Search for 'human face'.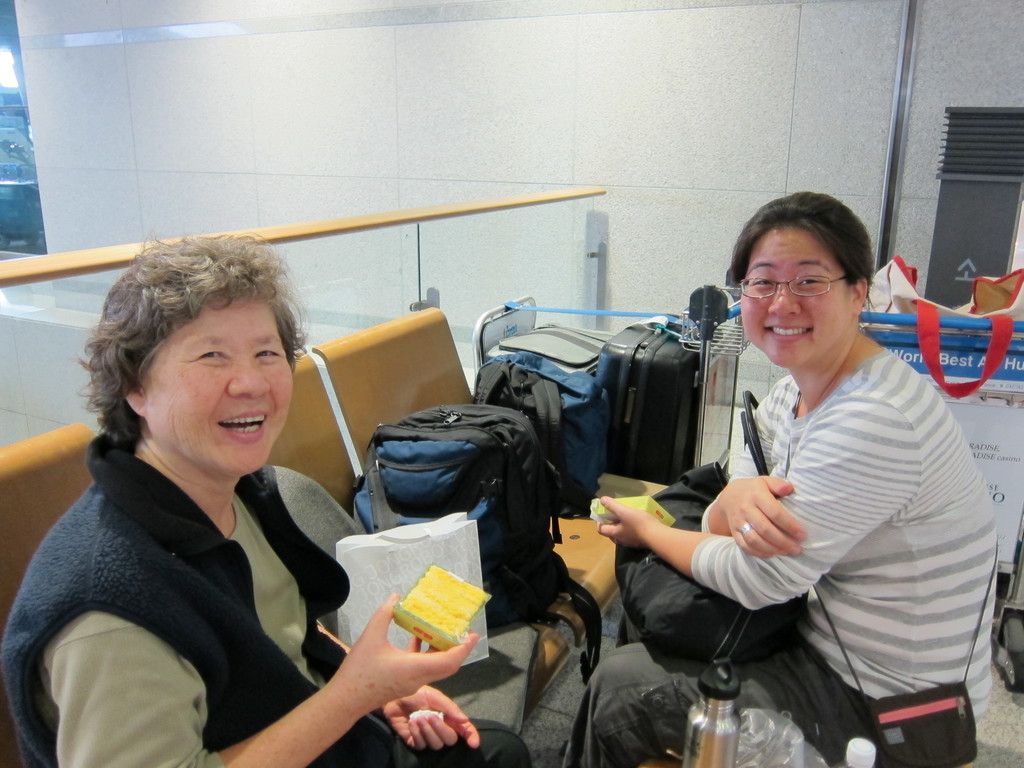
Found at [left=138, top=295, right=297, bottom=477].
